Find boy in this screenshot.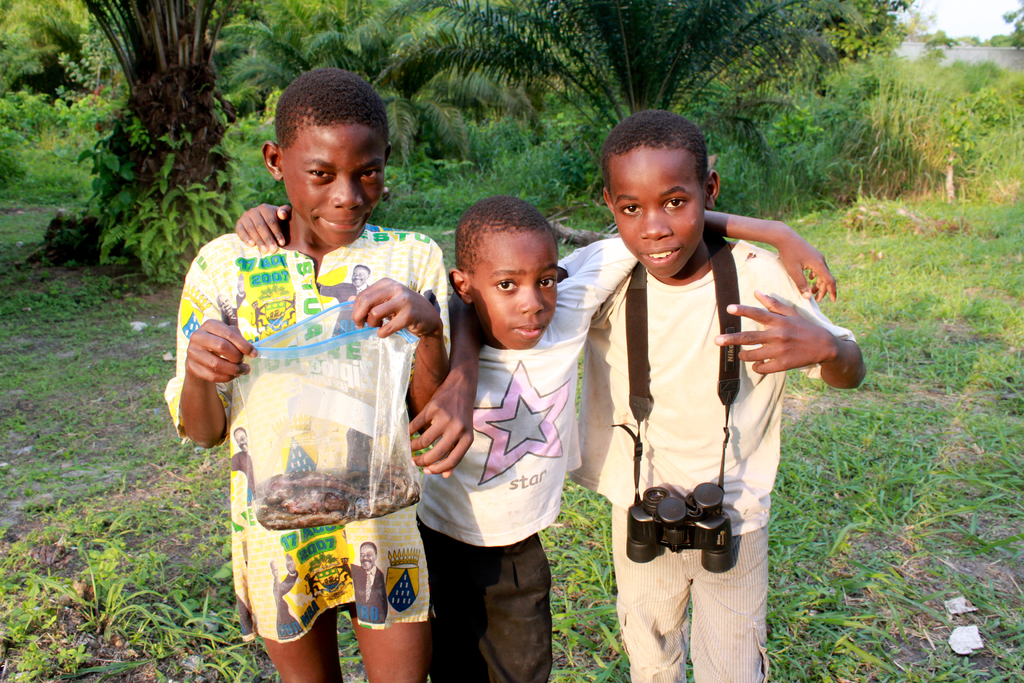
The bounding box for boy is crop(230, 192, 835, 682).
